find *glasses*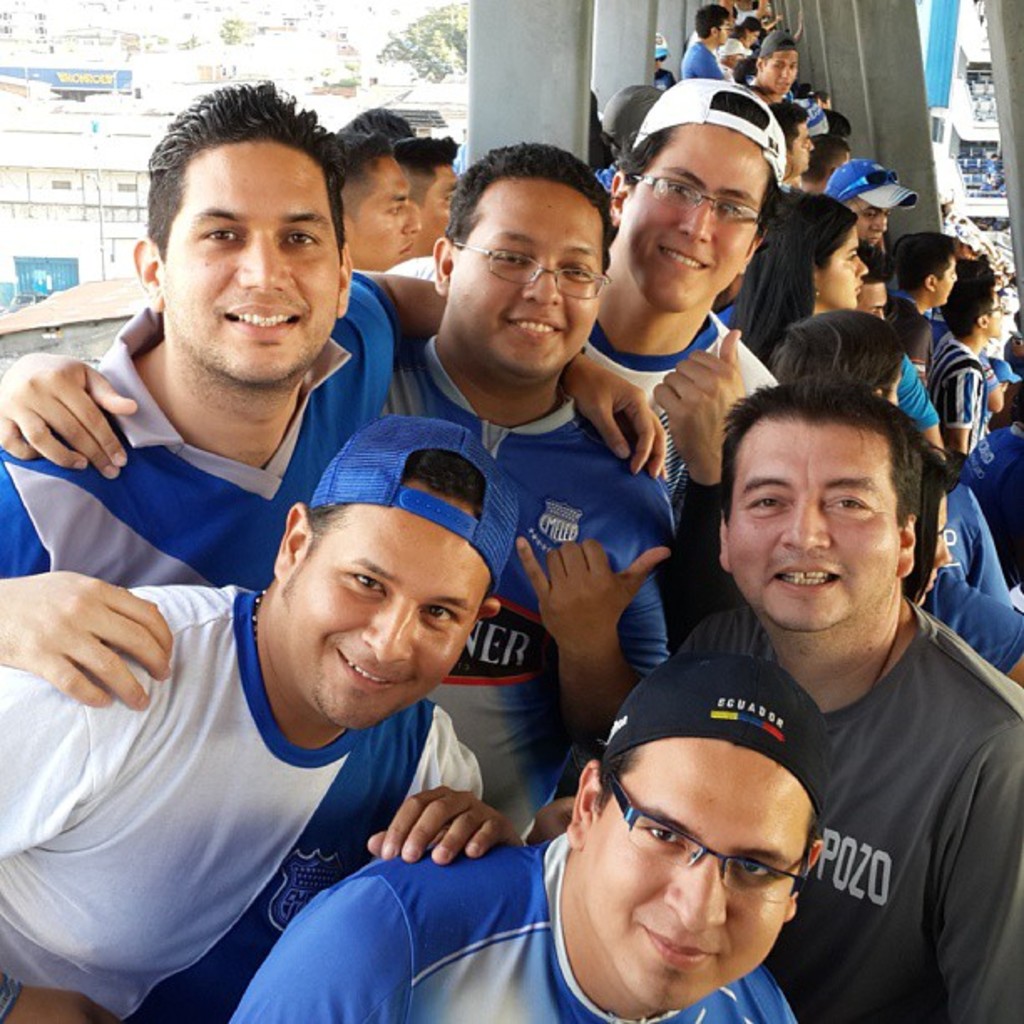
Rect(453, 238, 612, 305)
